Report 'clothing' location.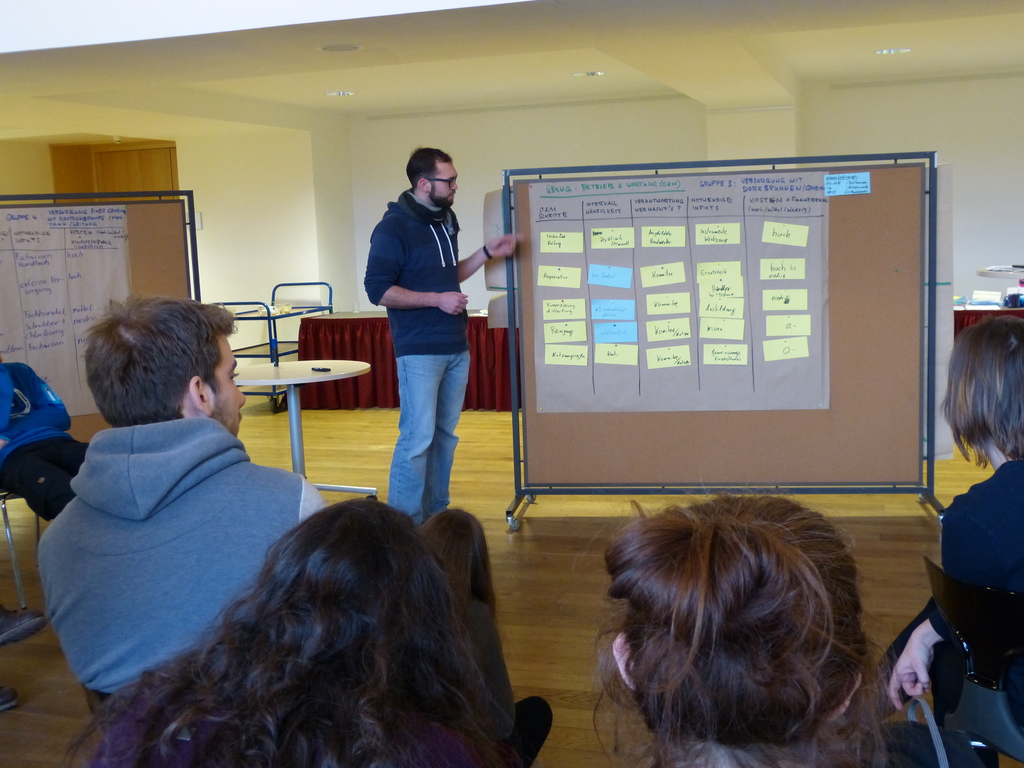
Report: 36, 423, 311, 717.
